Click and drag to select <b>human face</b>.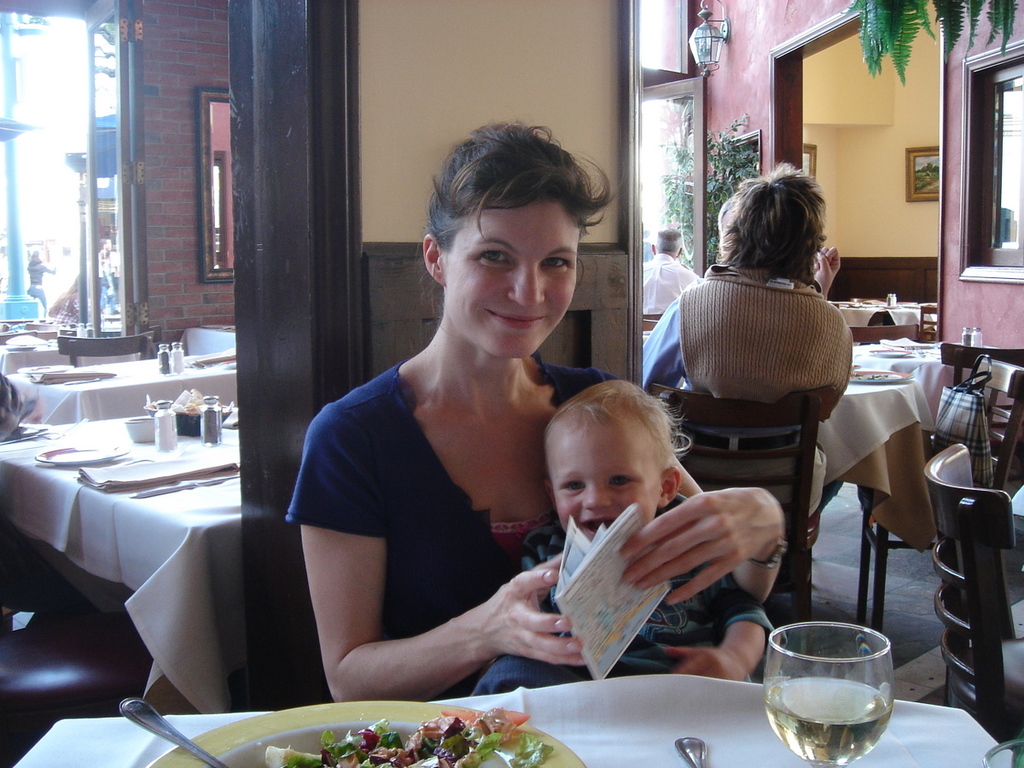
Selection: region(547, 420, 662, 539).
